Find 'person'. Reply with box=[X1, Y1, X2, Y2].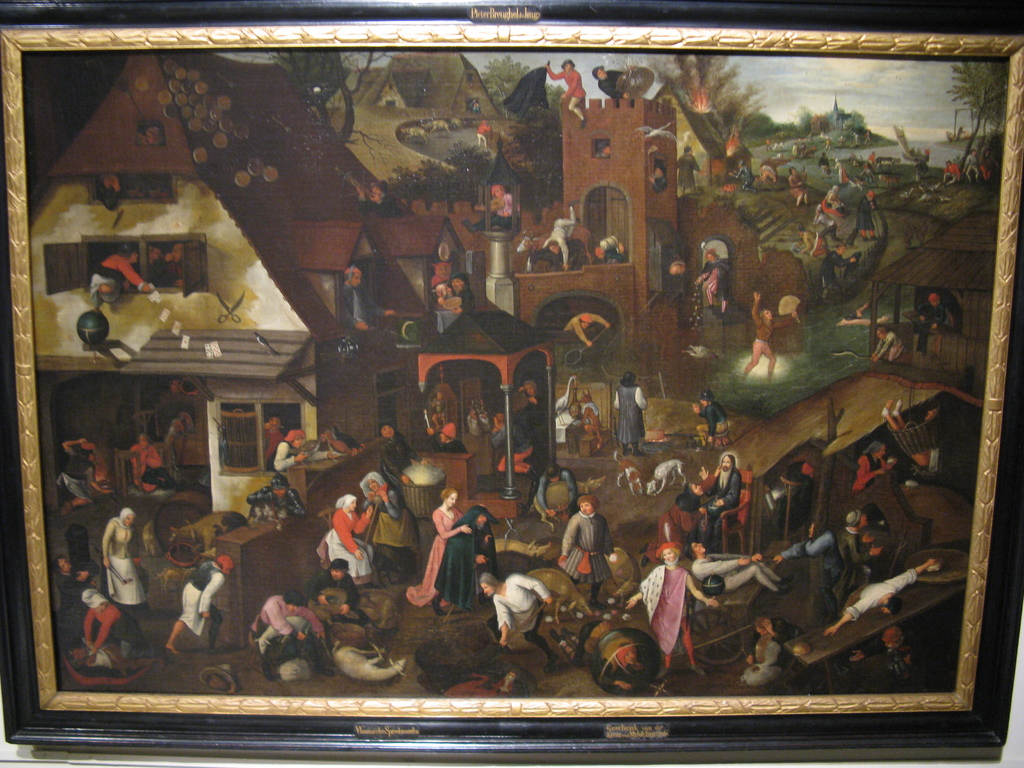
box=[819, 241, 858, 291].
